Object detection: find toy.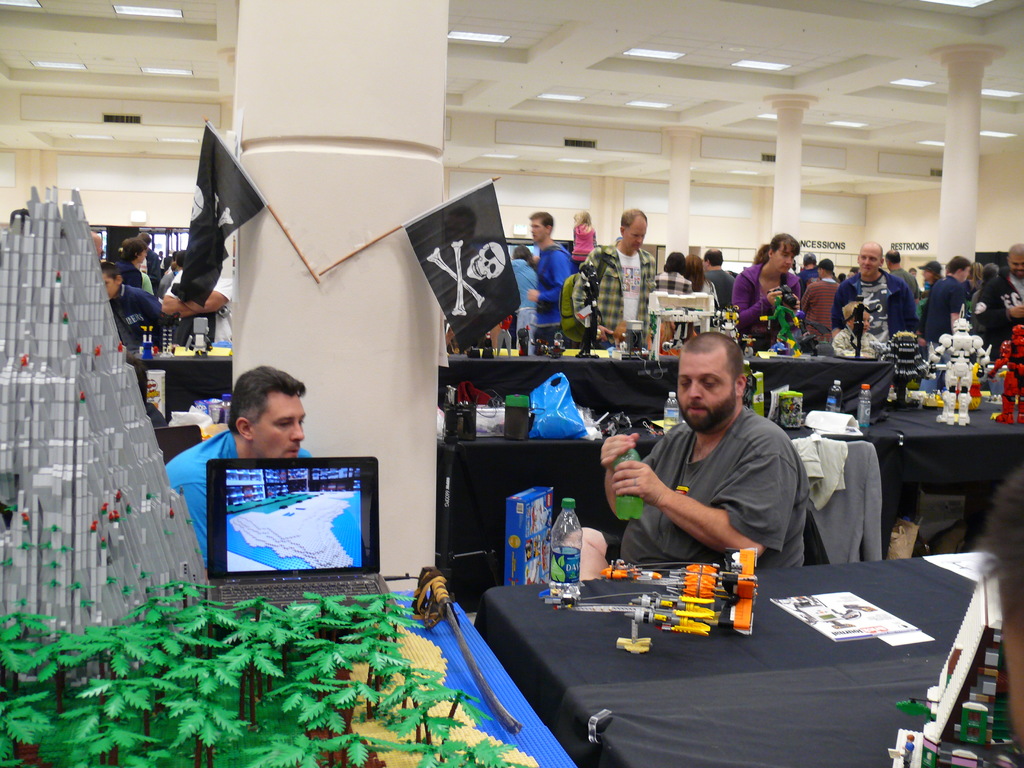
928,315,989,424.
